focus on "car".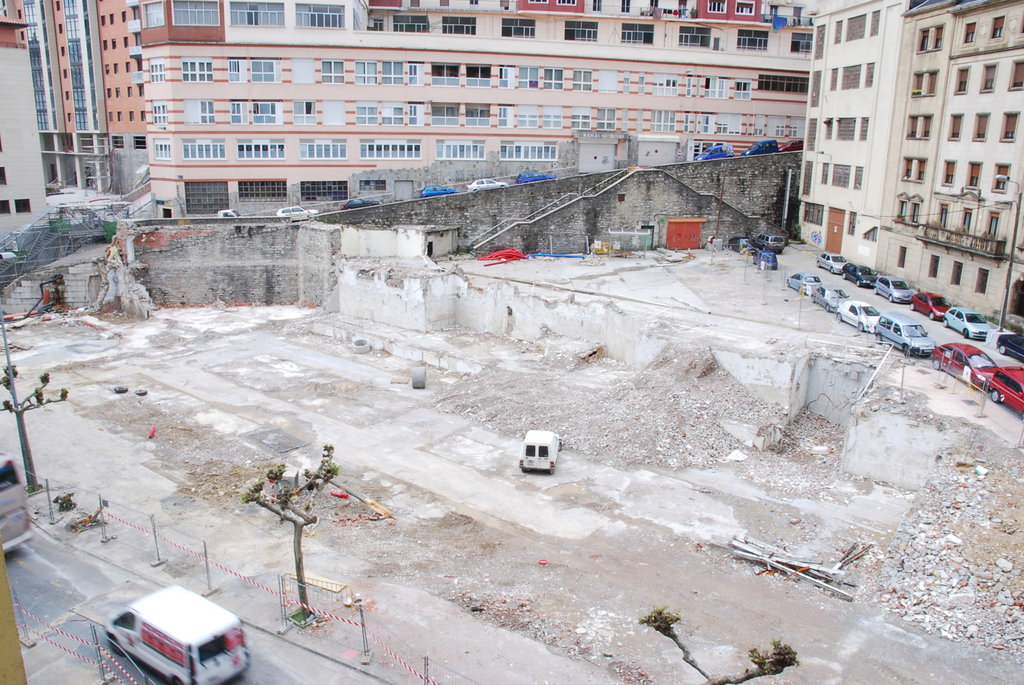
Focused at {"left": 417, "top": 182, "right": 454, "bottom": 198}.
